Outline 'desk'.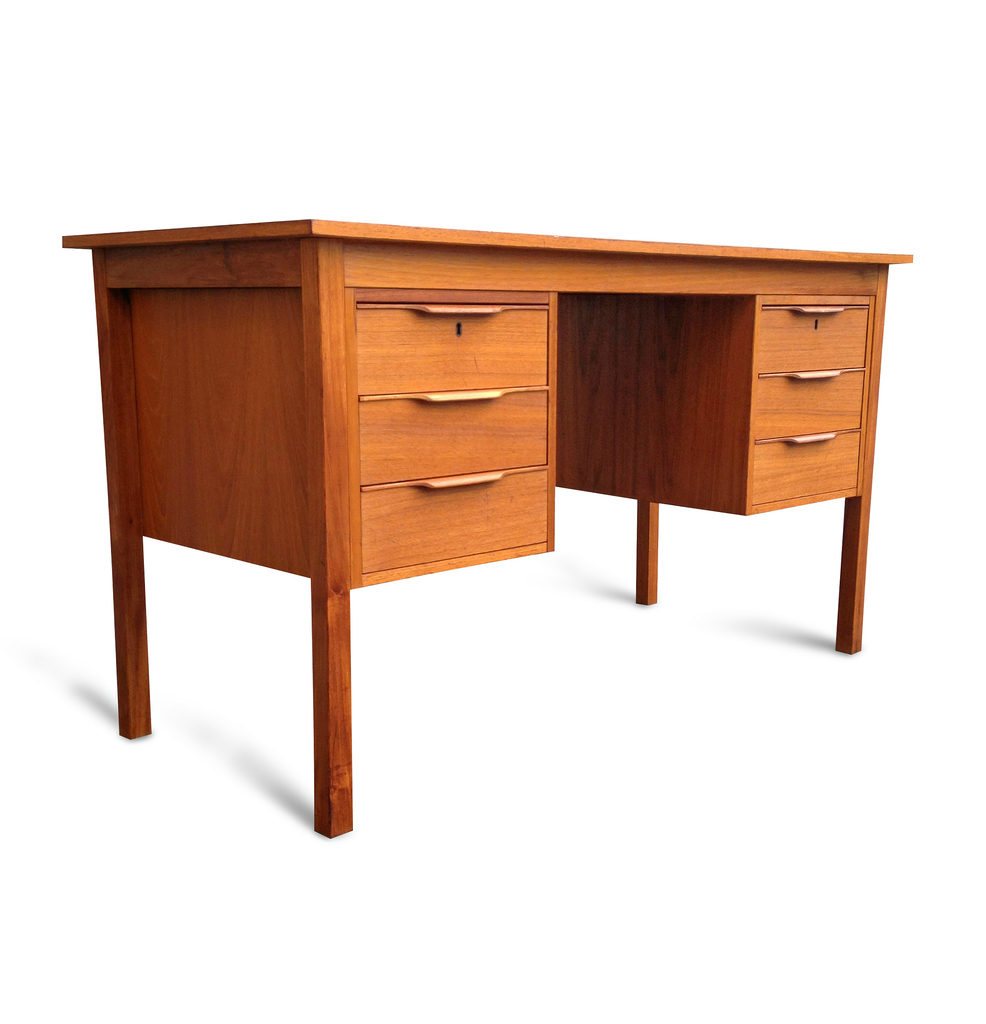
Outline: 65, 220, 911, 835.
